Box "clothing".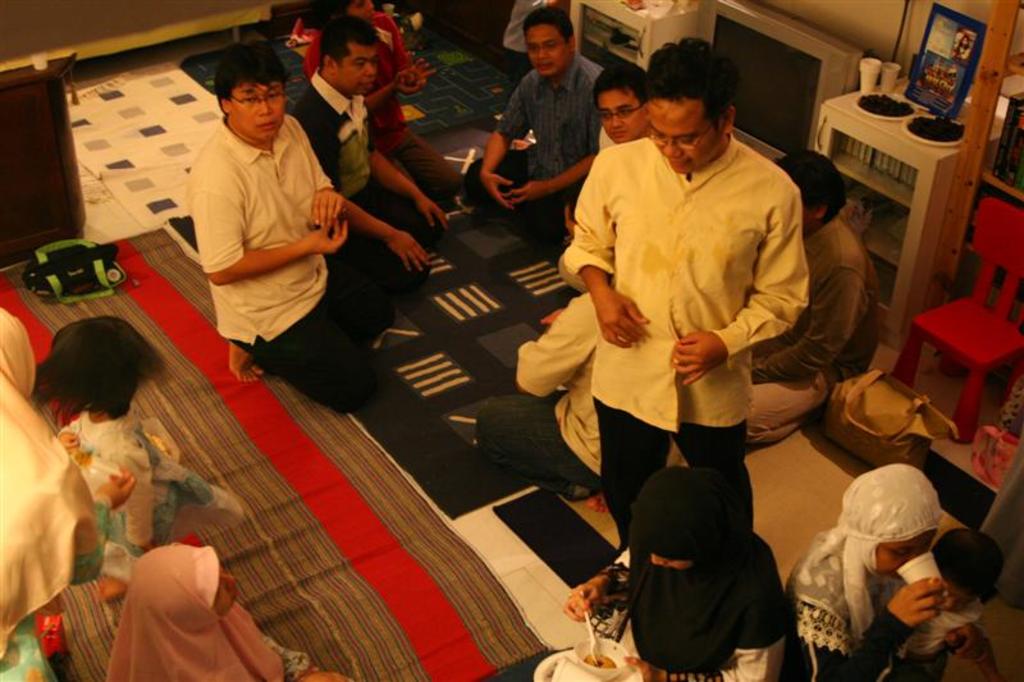
731 370 823 434.
